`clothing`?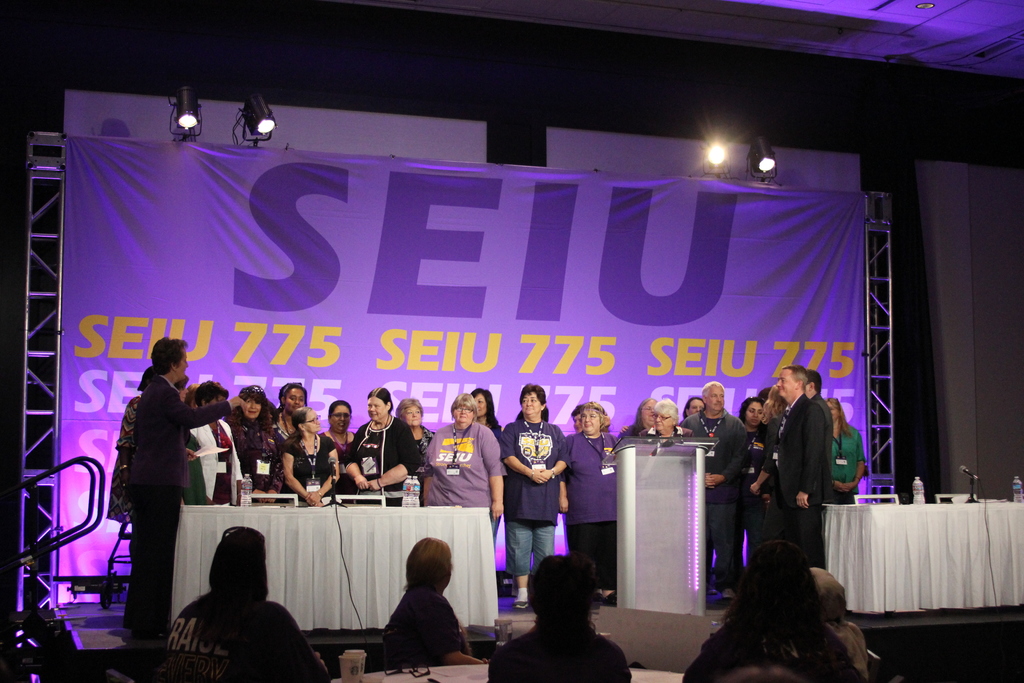
{"x1": 686, "y1": 623, "x2": 880, "y2": 682}
